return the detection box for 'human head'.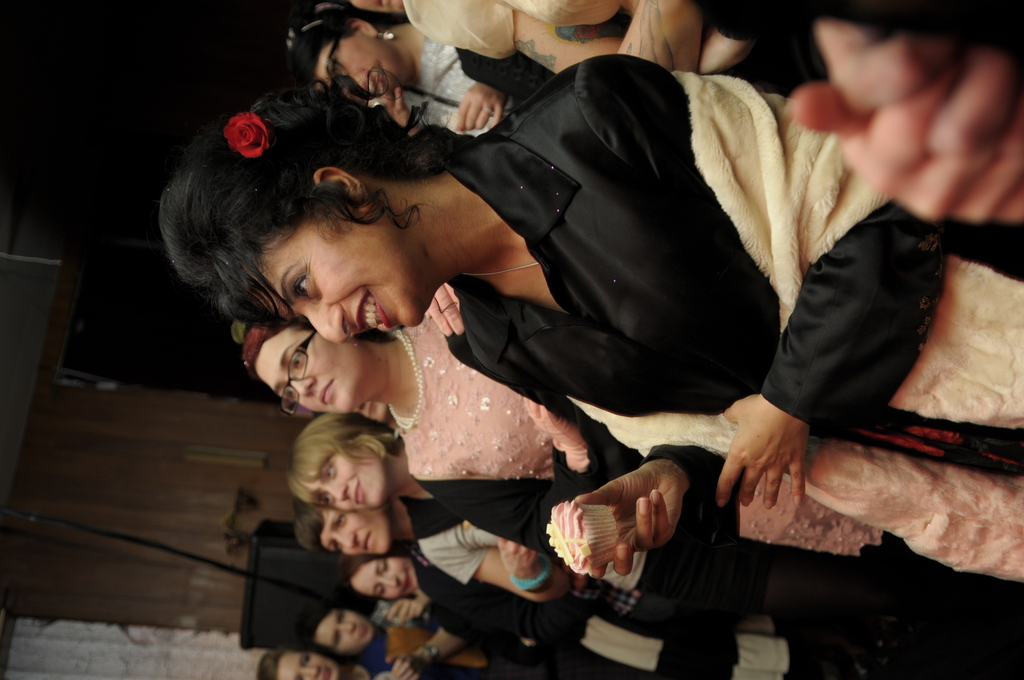
253/648/342/679.
